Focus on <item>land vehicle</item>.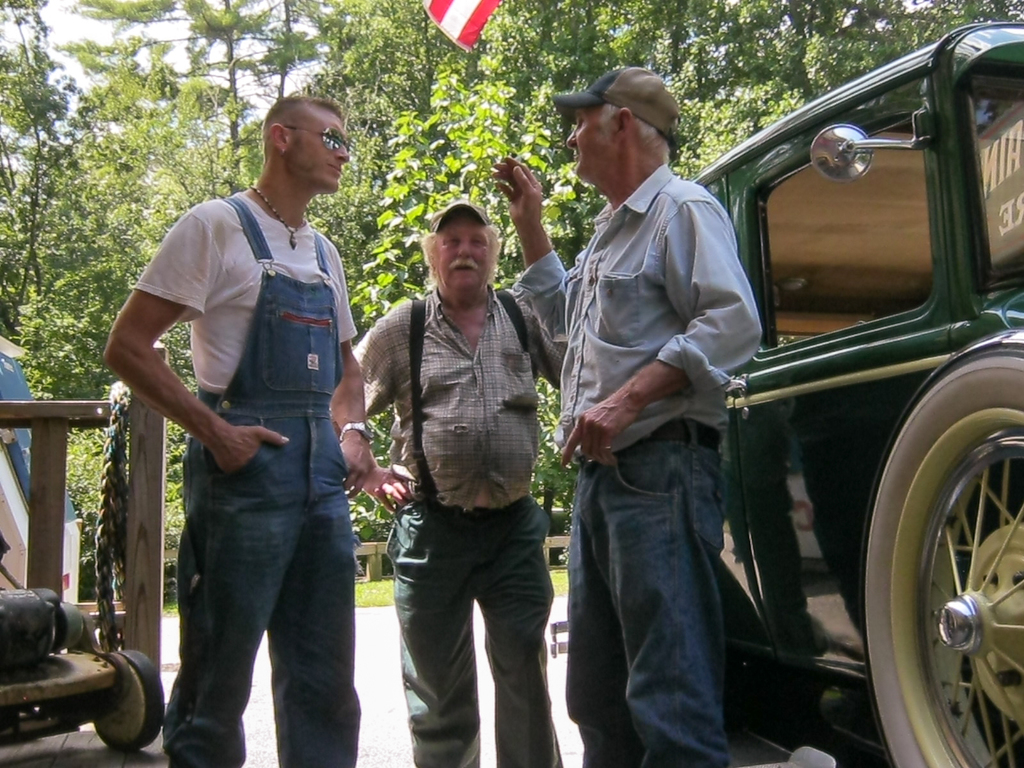
Focused at x1=687 y1=10 x2=1023 y2=767.
